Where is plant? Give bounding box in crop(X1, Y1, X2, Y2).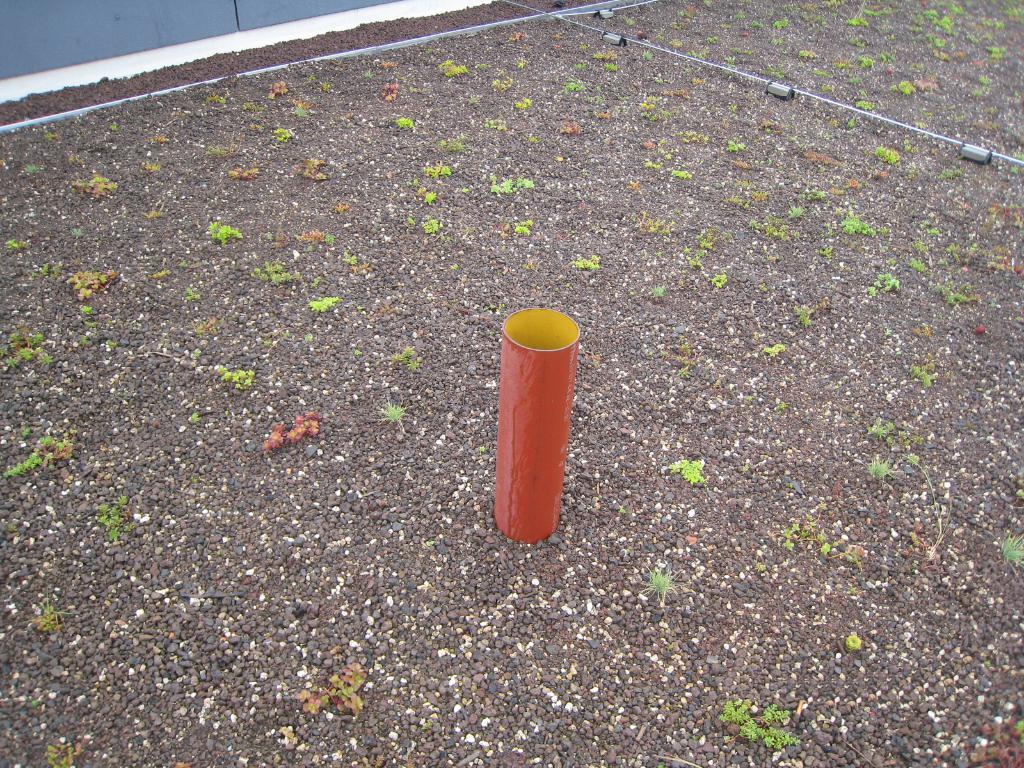
crop(840, 0, 883, 33).
